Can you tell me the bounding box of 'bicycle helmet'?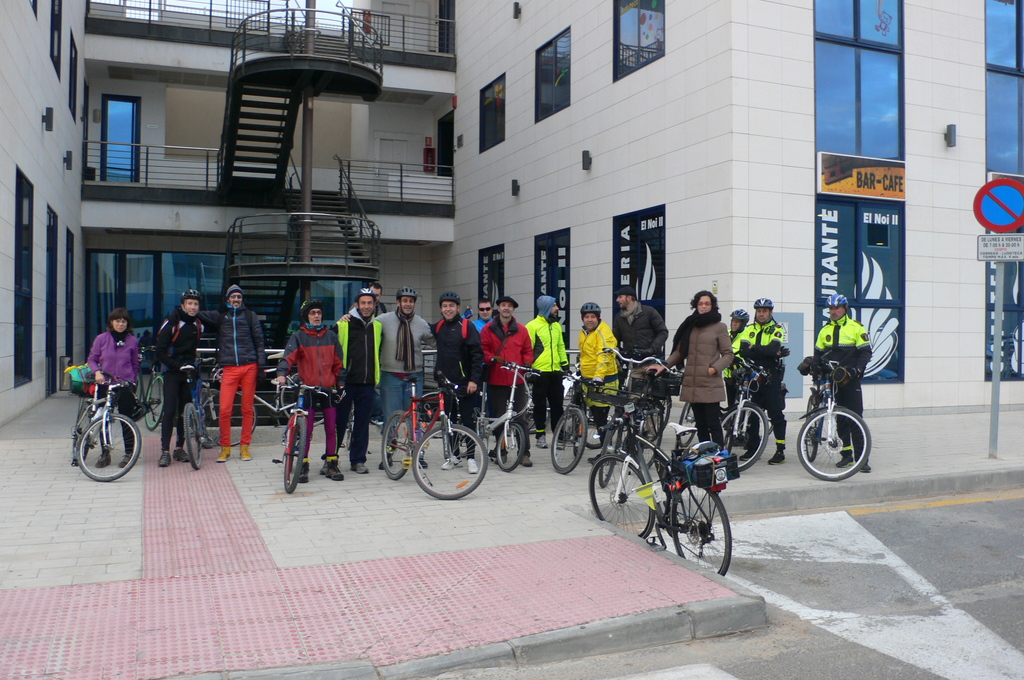
(732,314,744,327).
